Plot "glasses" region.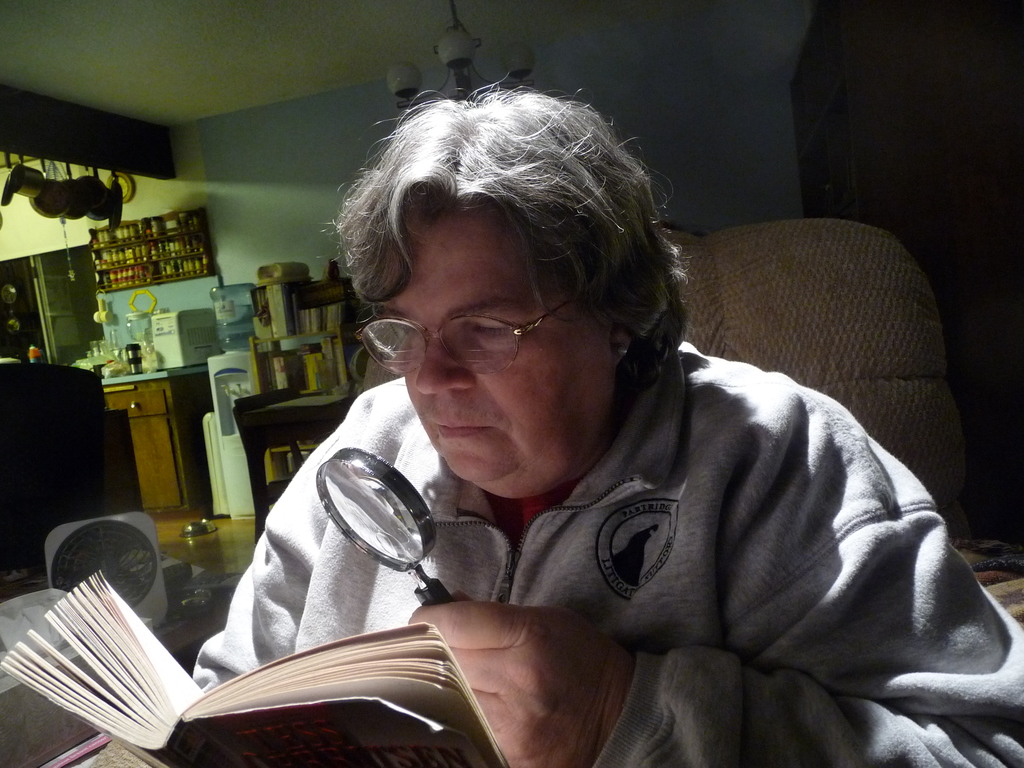
Plotted at 343 286 590 386.
